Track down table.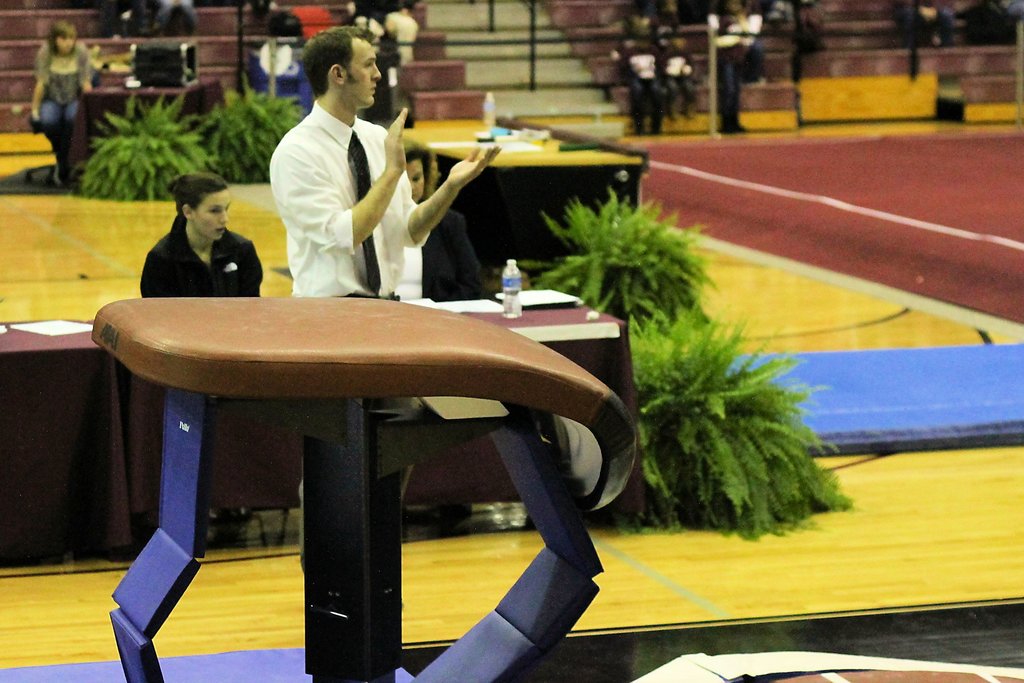
Tracked to box=[79, 74, 223, 183].
